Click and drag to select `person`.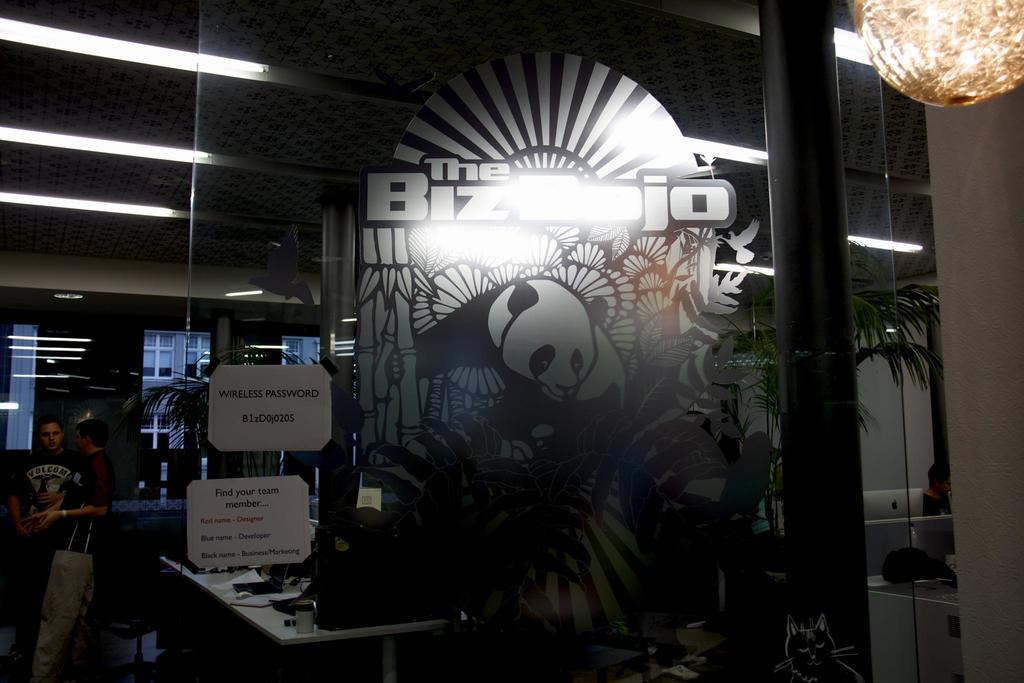
Selection: region(8, 416, 81, 647).
